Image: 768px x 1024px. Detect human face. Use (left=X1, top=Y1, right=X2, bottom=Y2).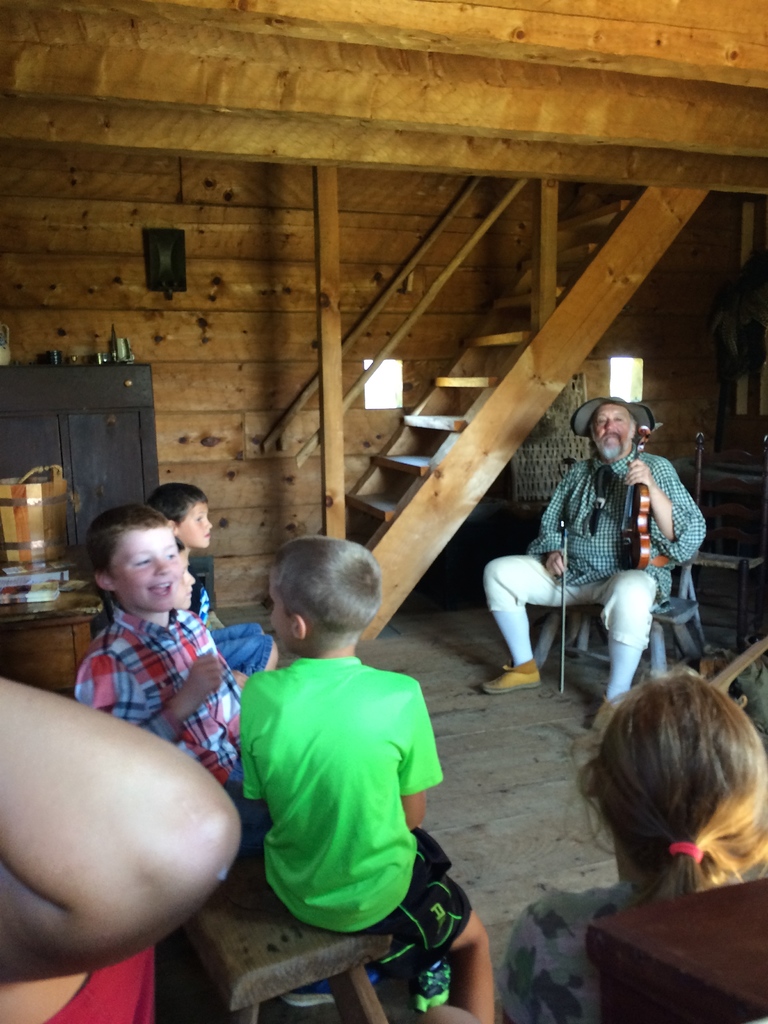
(left=589, top=407, right=635, bottom=458).
